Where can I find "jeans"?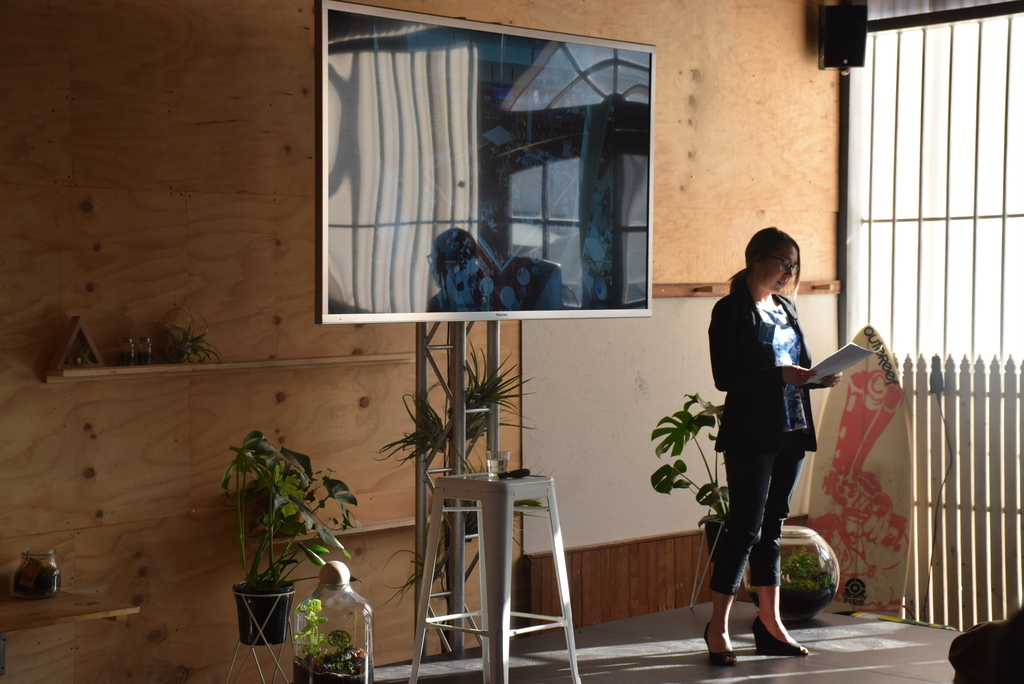
You can find it at detection(708, 451, 806, 596).
